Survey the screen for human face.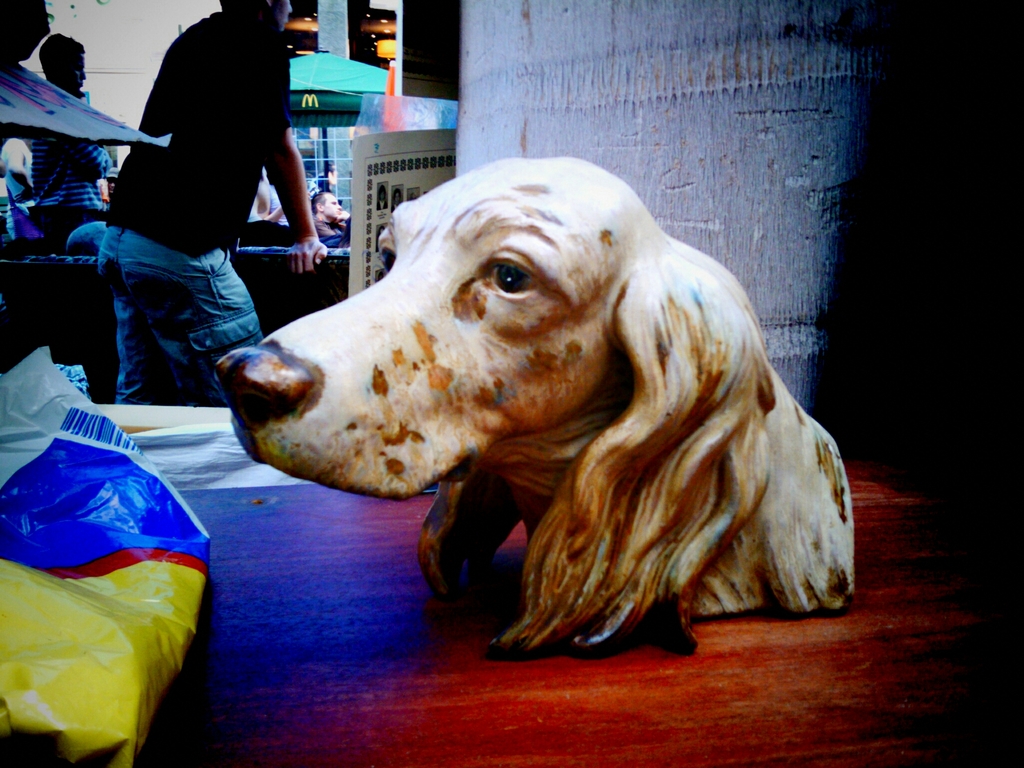
Survey found: (324, 193, 342, 216).
